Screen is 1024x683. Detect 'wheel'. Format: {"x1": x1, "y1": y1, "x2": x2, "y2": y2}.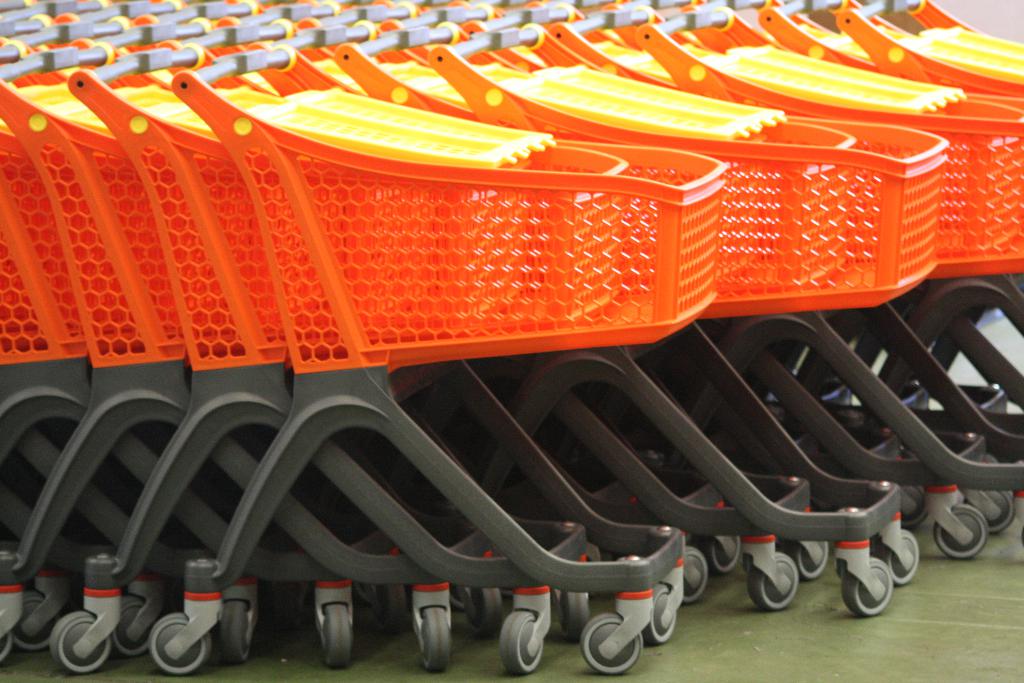
{"x1": 221, "y1": 602, "x2": 250, "y2": 662}.
